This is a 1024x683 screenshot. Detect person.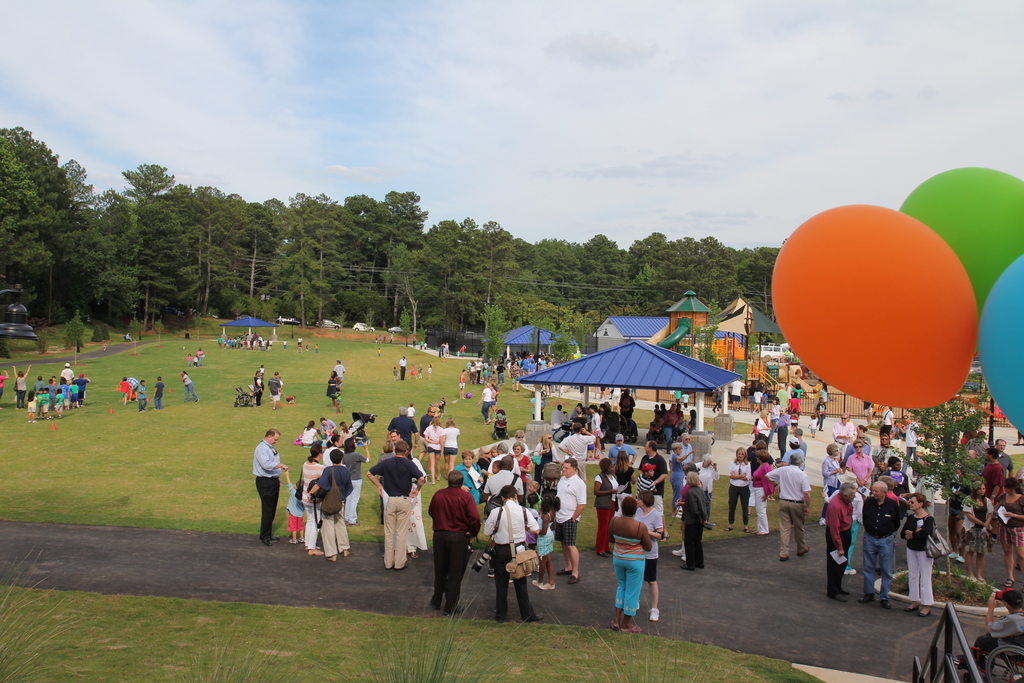
<region>305, 448, 354, 564</region>.
